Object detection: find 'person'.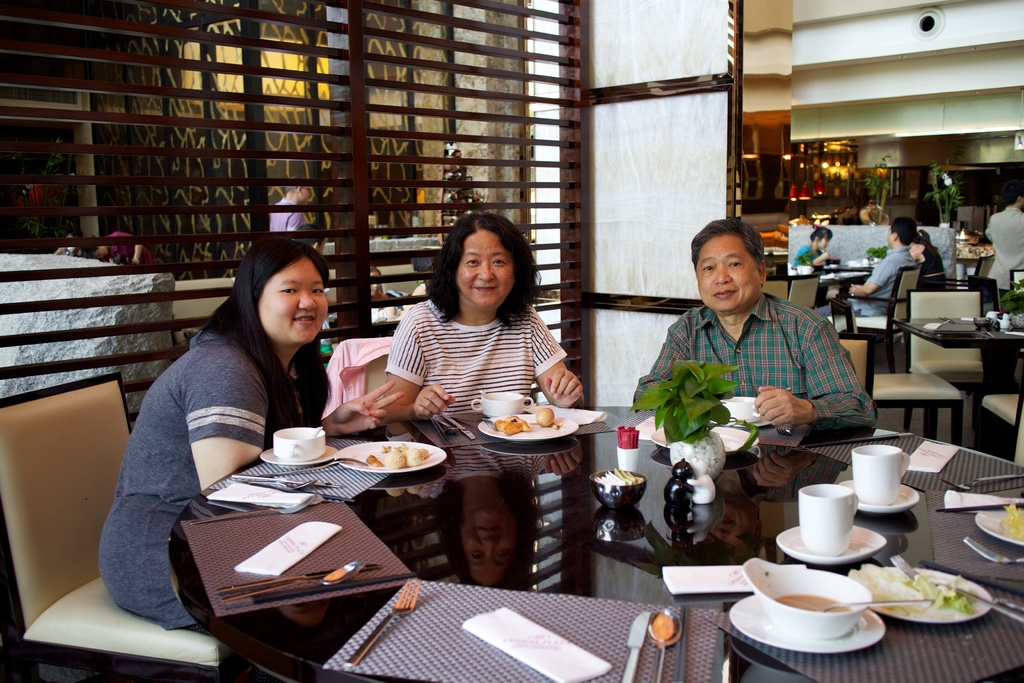
crop(815, 211, 917, 315).
